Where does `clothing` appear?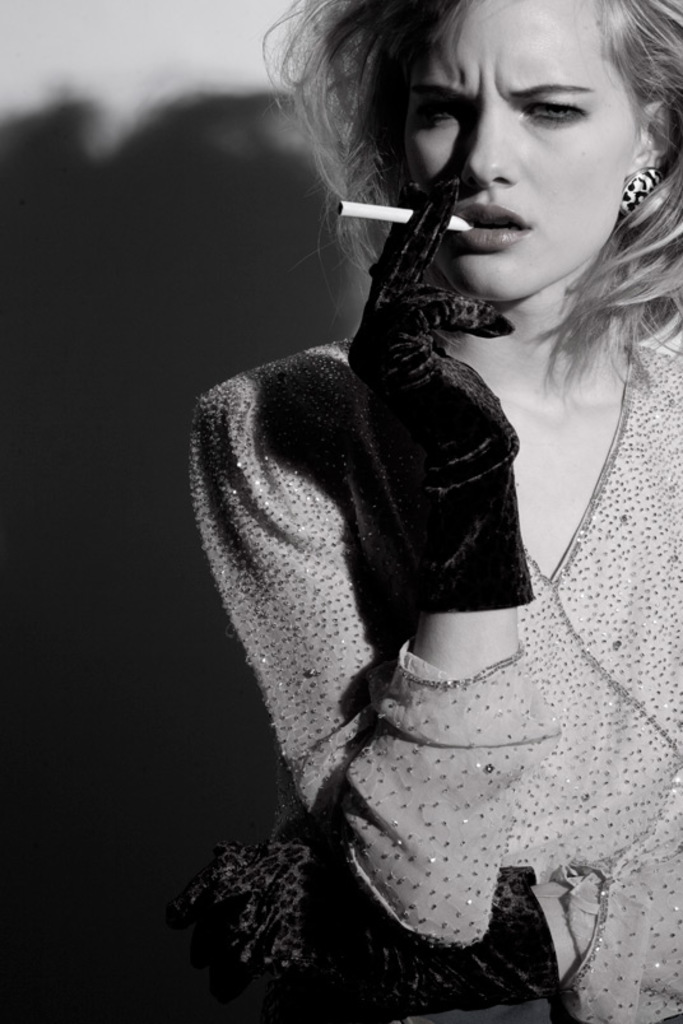
Appears at BBox(175, 259, 682, 1023).
